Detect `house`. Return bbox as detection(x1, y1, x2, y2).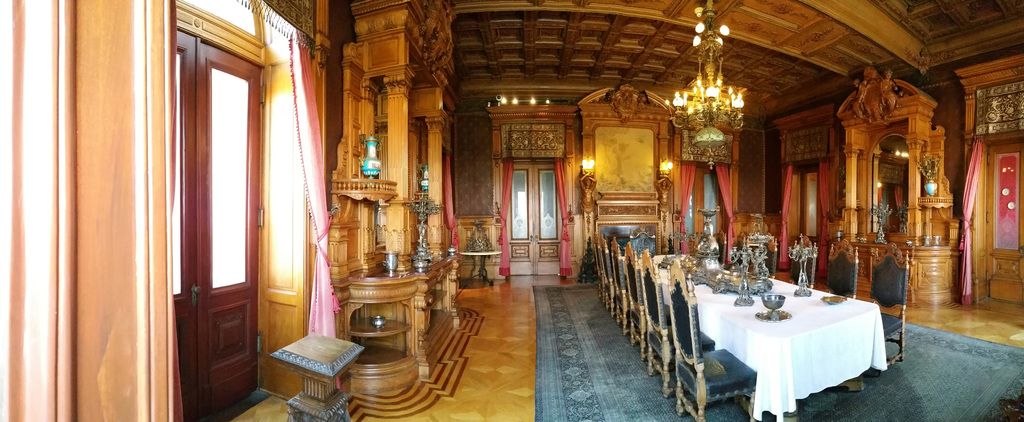
detection(0, 0, 1023, 421).
